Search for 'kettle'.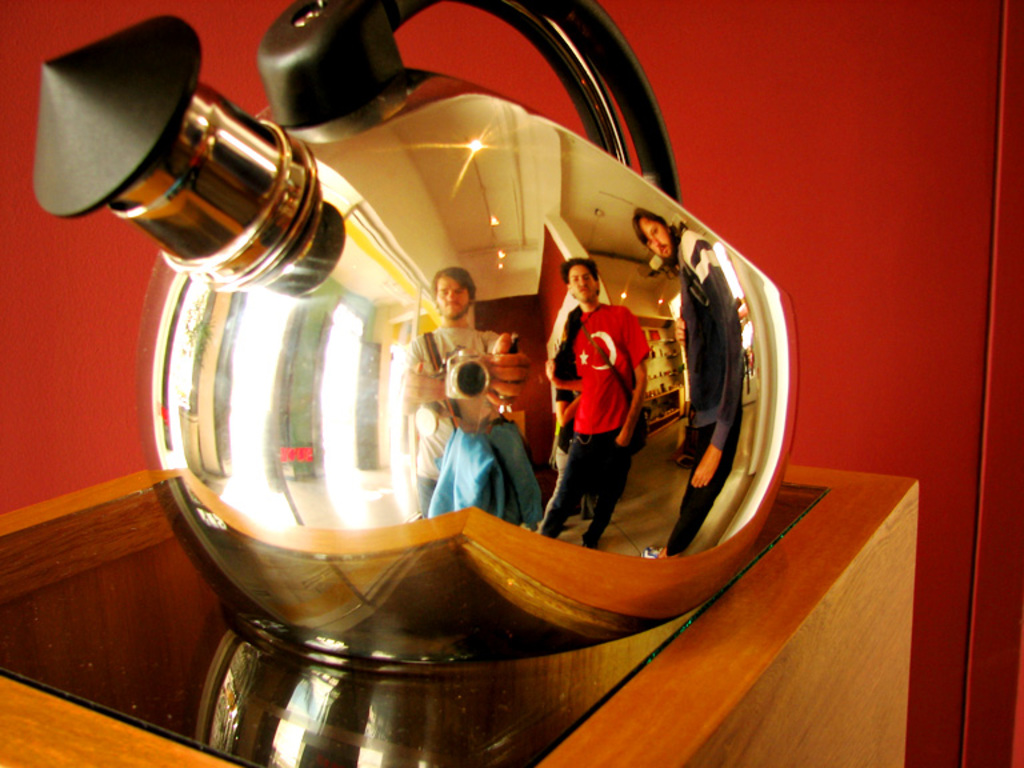
Found at 29 0 804 677.
